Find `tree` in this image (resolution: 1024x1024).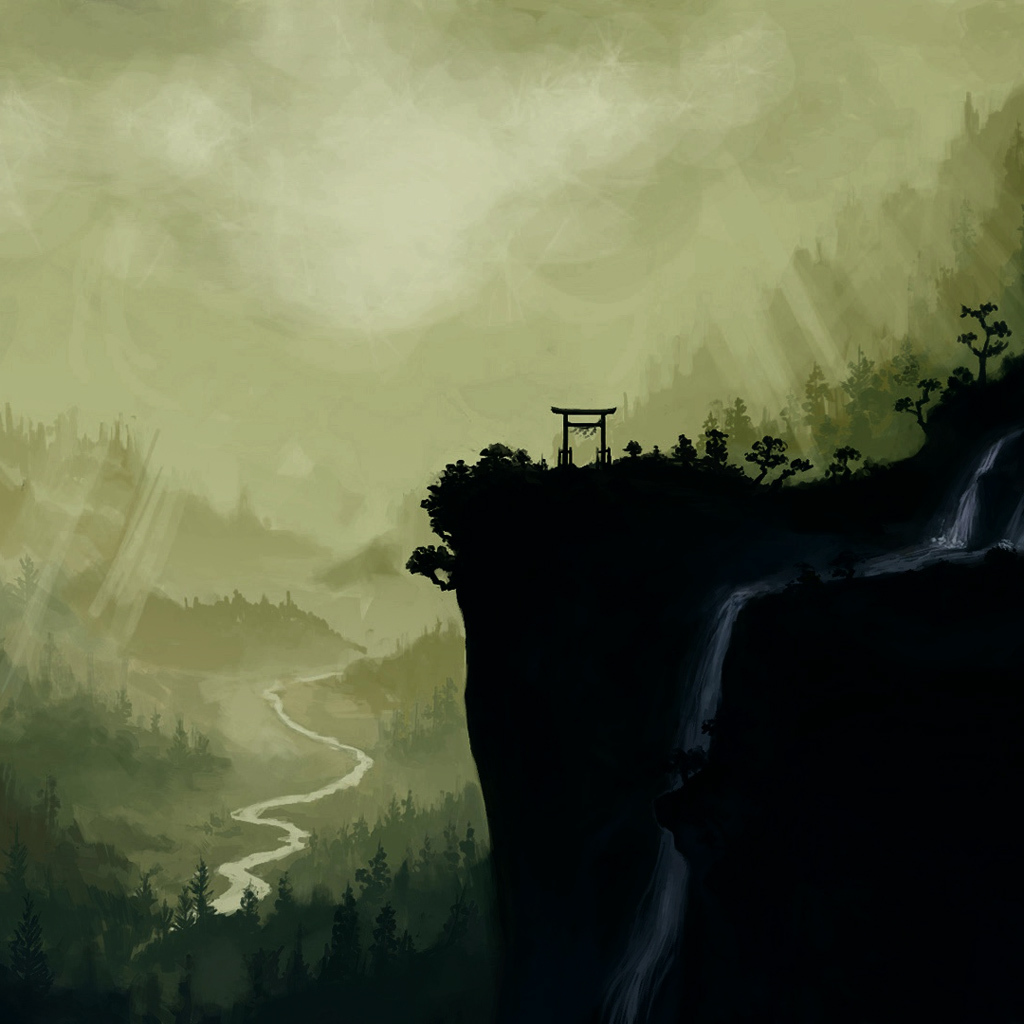
bbox(702, 418, 723, 462).
